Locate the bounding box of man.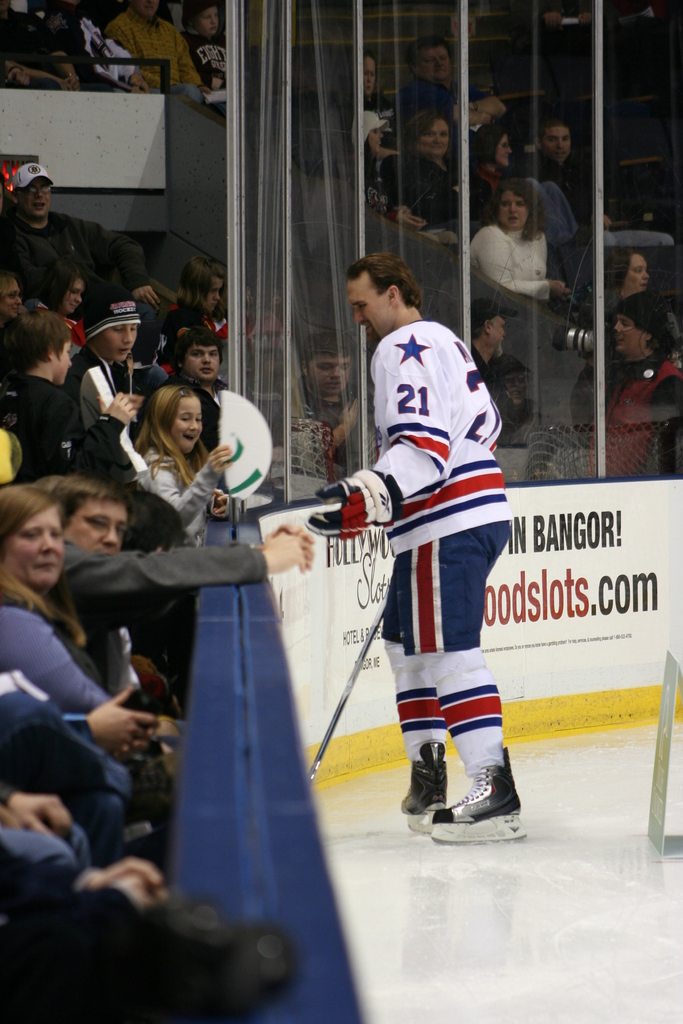
Bounding box: locate(300, 249, 516, 828).
